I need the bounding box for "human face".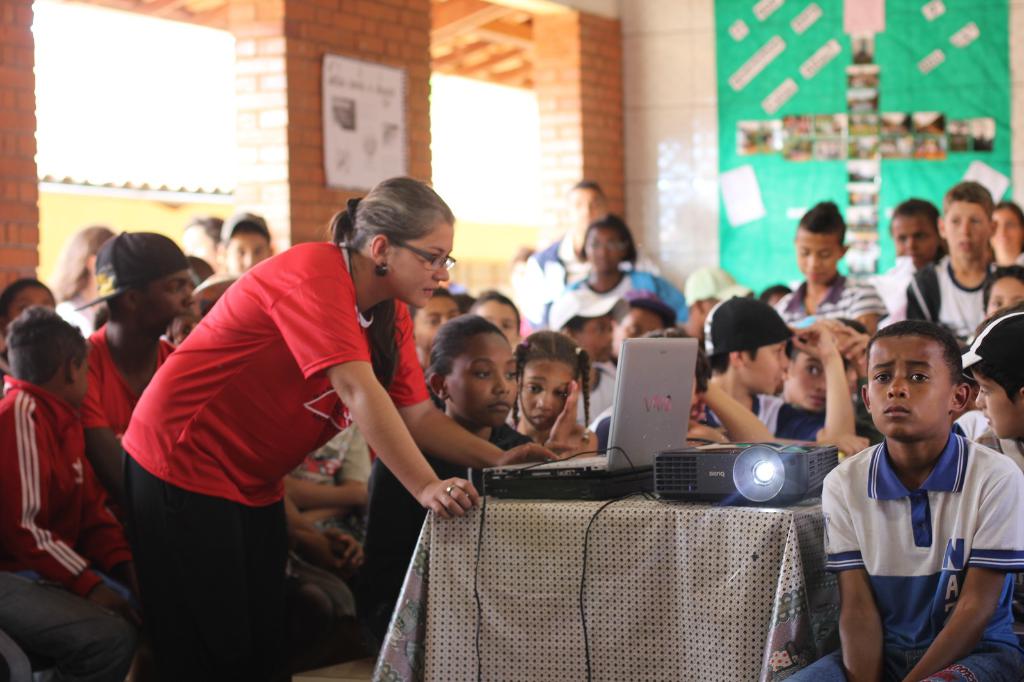
Here it is: <box>976,369,1023,445</box>.
